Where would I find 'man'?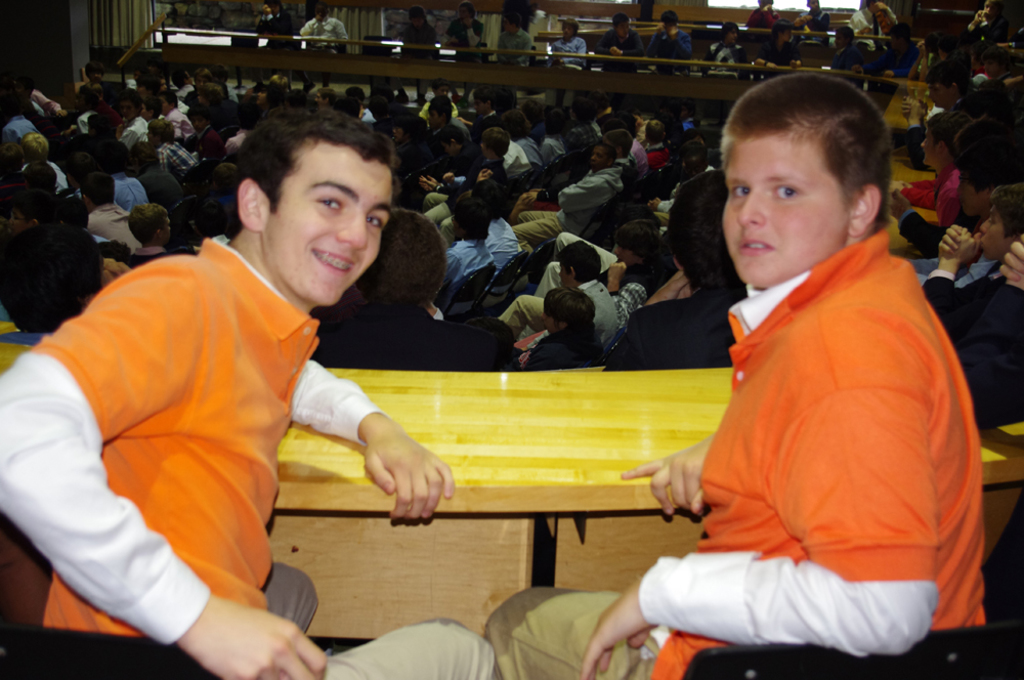
At crop(553, 245, 614, 359).
